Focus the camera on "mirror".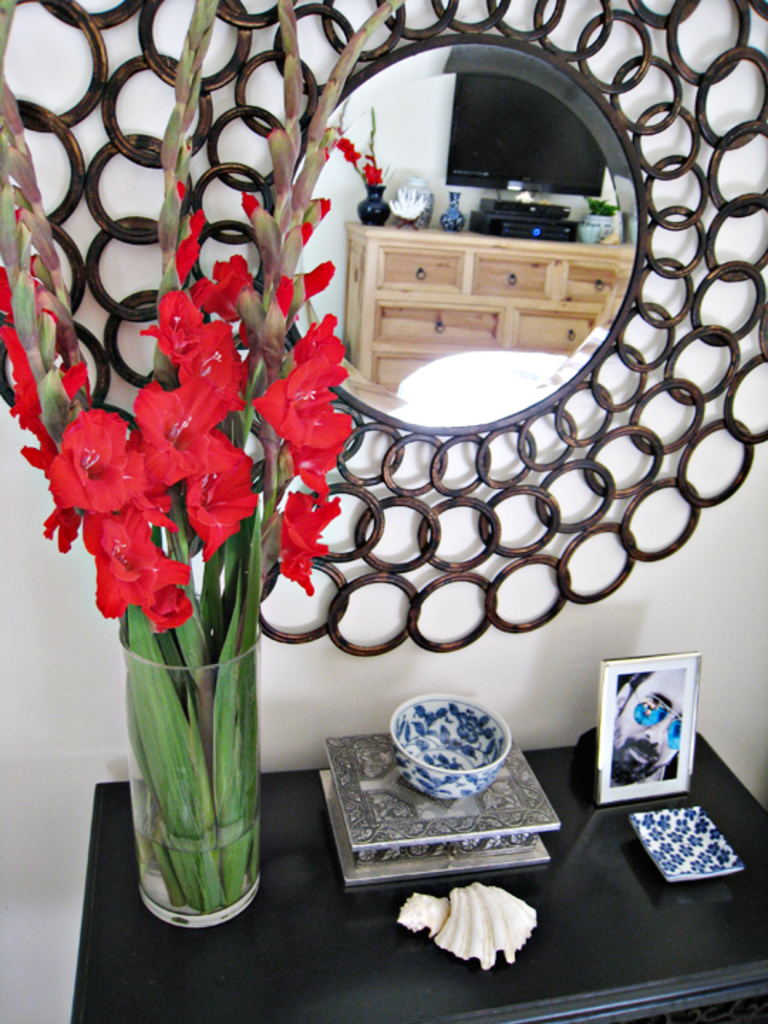
Focus region: bbox(292, 50, 641, 428).
